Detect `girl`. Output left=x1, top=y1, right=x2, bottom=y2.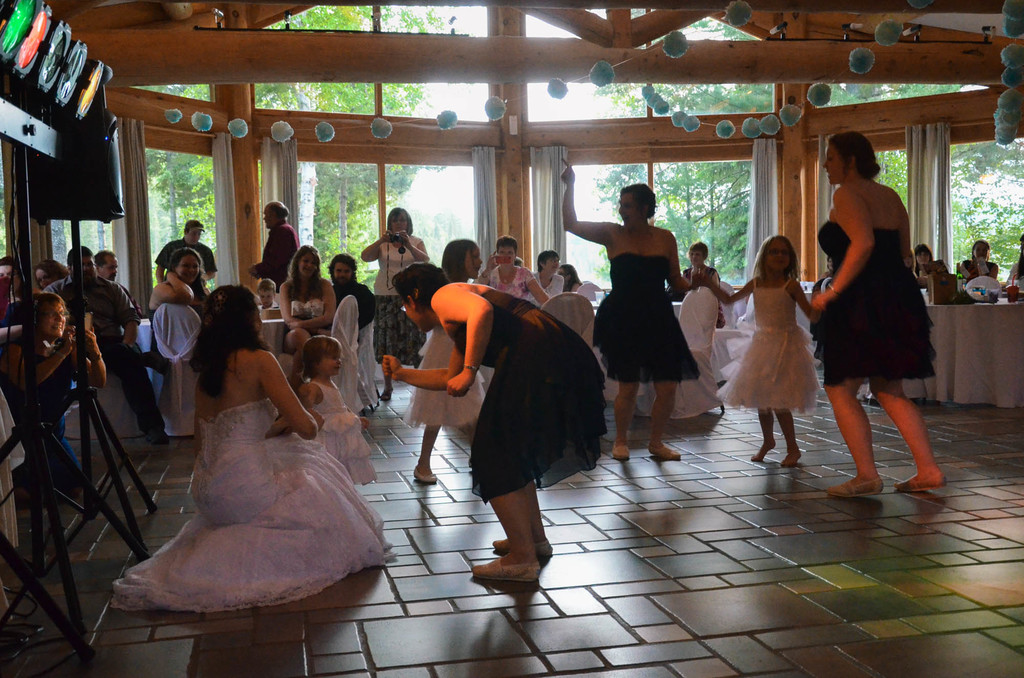
left=402, top=237, right=484, bottom=484.
